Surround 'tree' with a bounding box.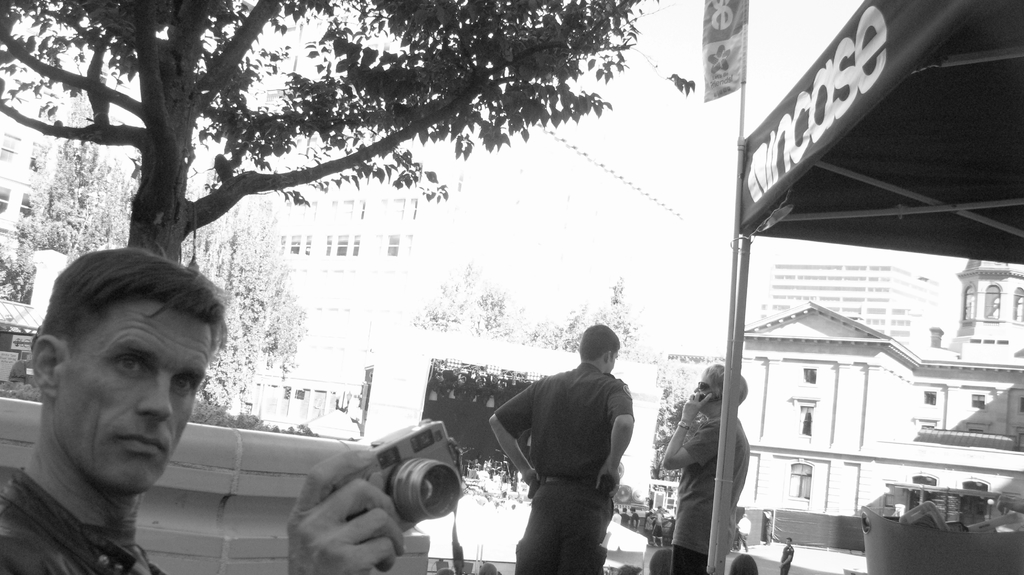
x1=0 y1=2 x2=668 y2=262.
